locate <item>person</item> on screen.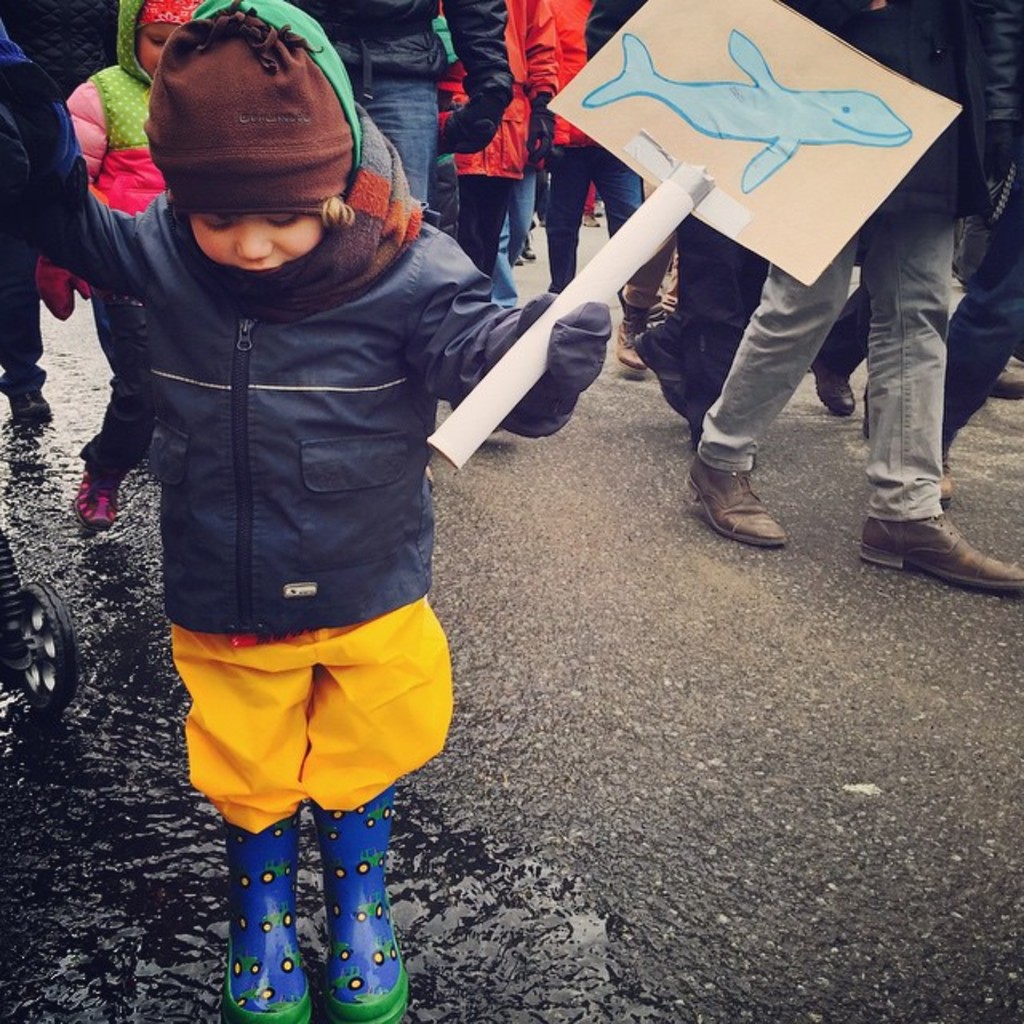
On screen at Rect(46, 0, 245, 531).
